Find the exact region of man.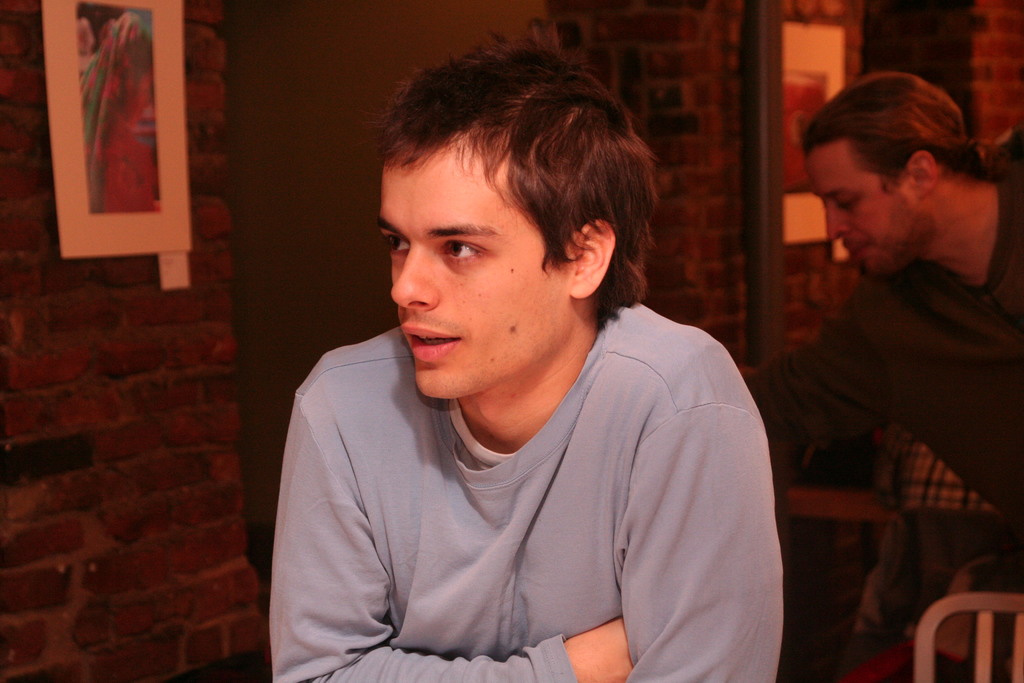
Exact region: <box>244,31,811,682</box>.
